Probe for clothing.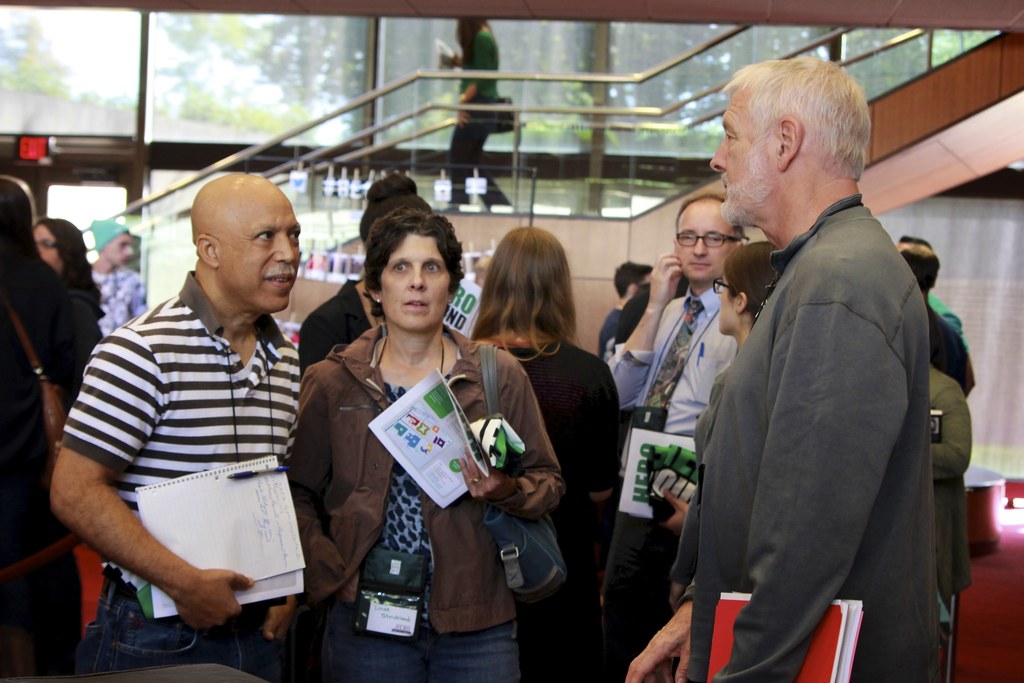
Probe result: {"left": 927, "top": 349, "right": 970, "bottom": 682}.
